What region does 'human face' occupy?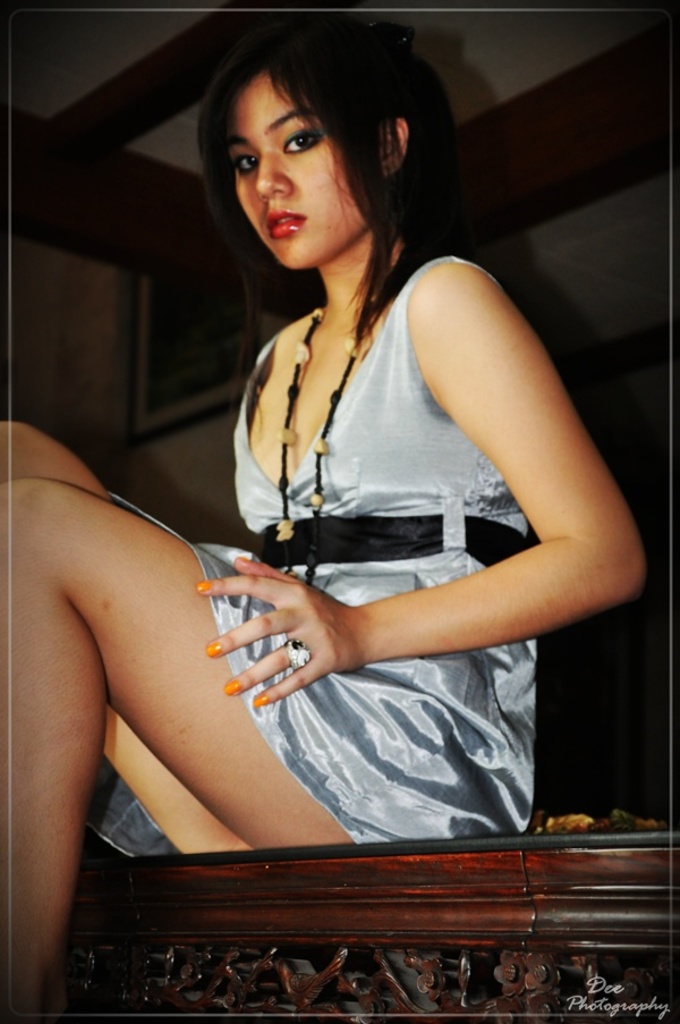
[235, 65, 371, 273].
